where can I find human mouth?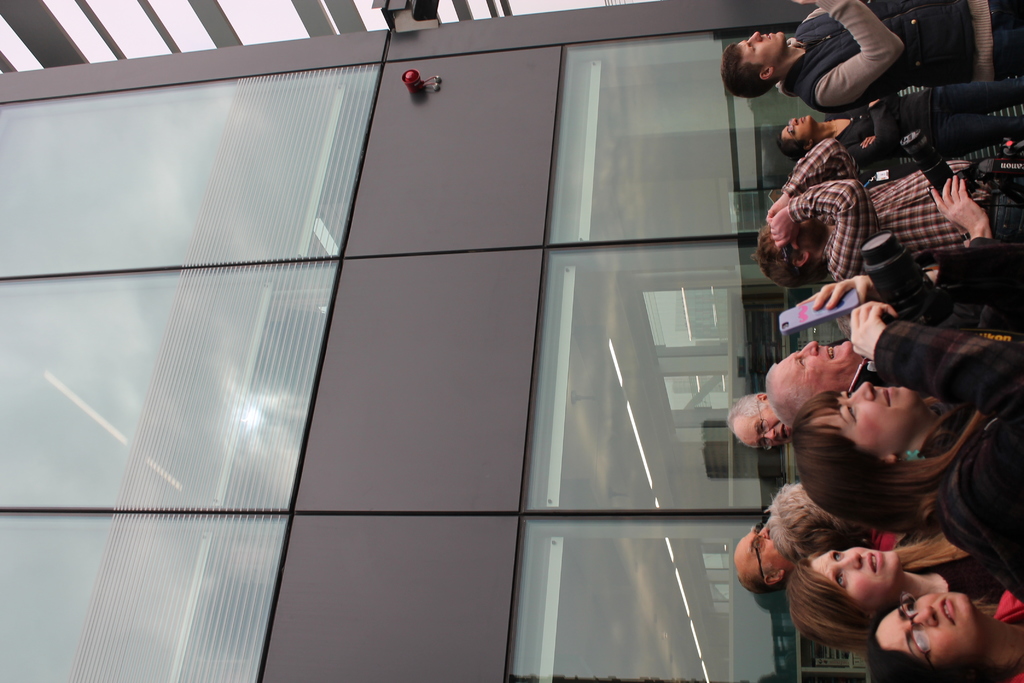
You can find it at bbox=[881, 386, 893, 409].
